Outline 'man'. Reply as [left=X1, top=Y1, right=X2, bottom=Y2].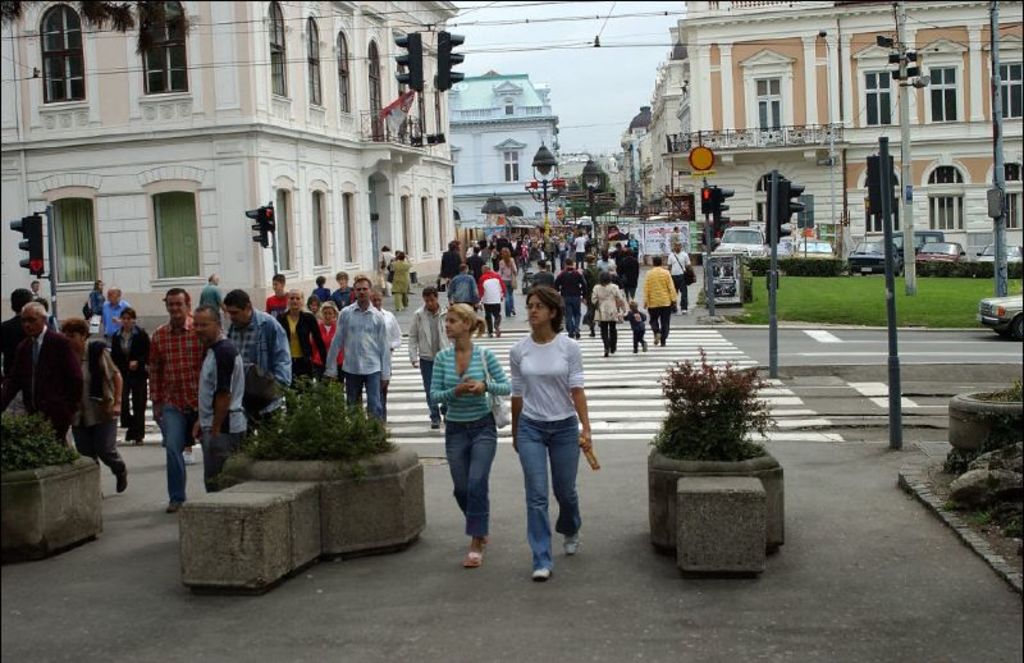
[left=29, top=283, right=40, bottom=307].
